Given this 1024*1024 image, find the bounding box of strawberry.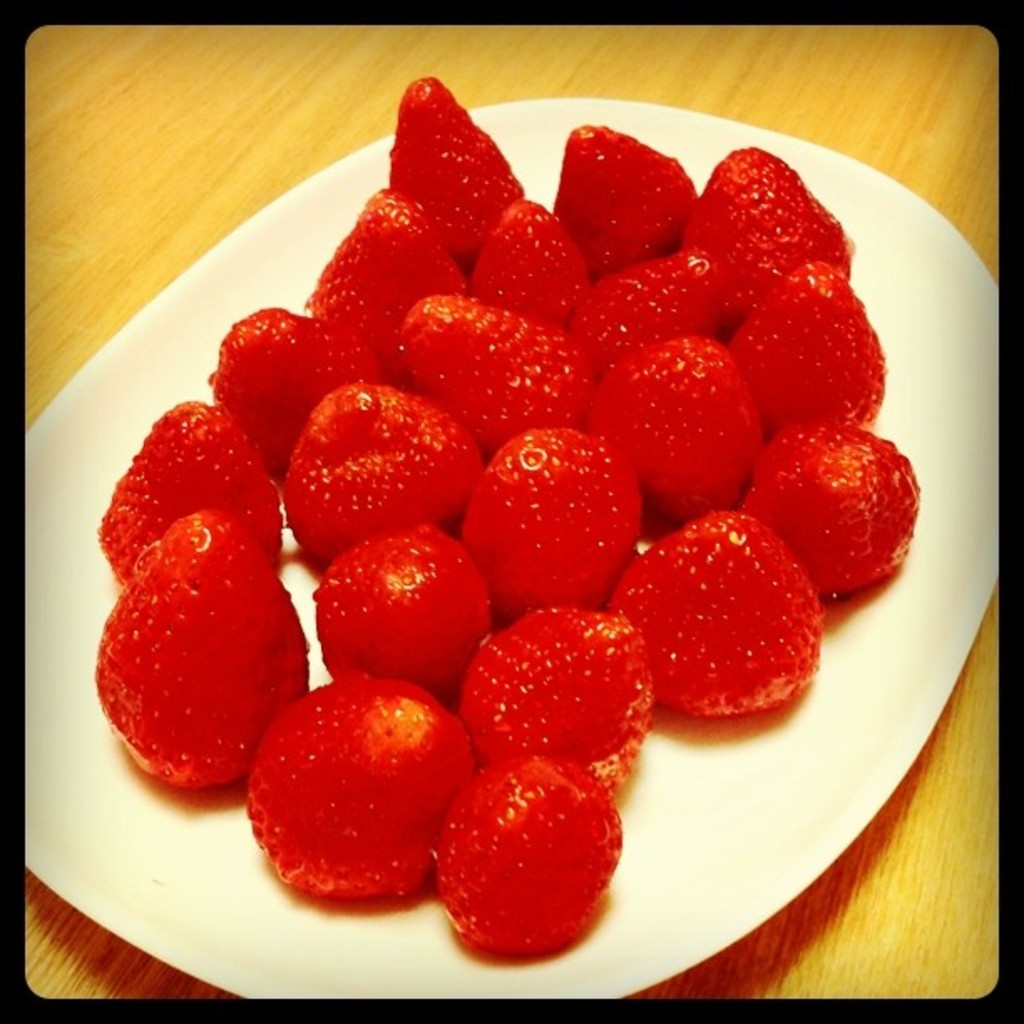
x1=258, y1=671, x2=468, y2=904.
